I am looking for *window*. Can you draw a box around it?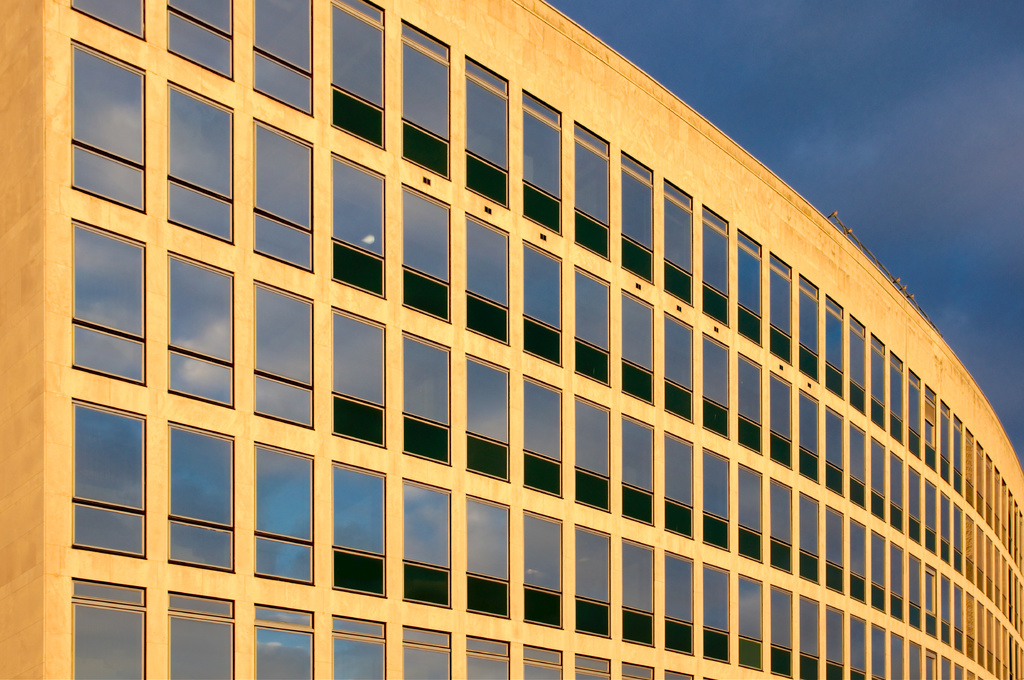
Sure, the bounding box is rect(250, 0, 314, 120).
